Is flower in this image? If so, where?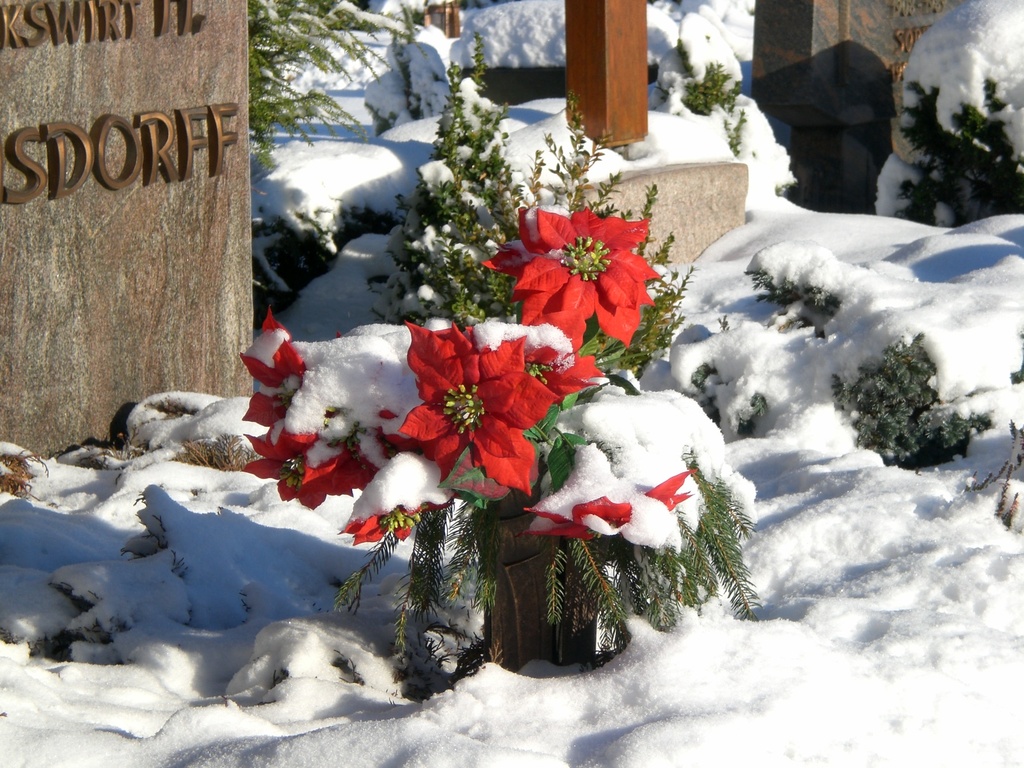
Yes, at (242,309,447,542).
